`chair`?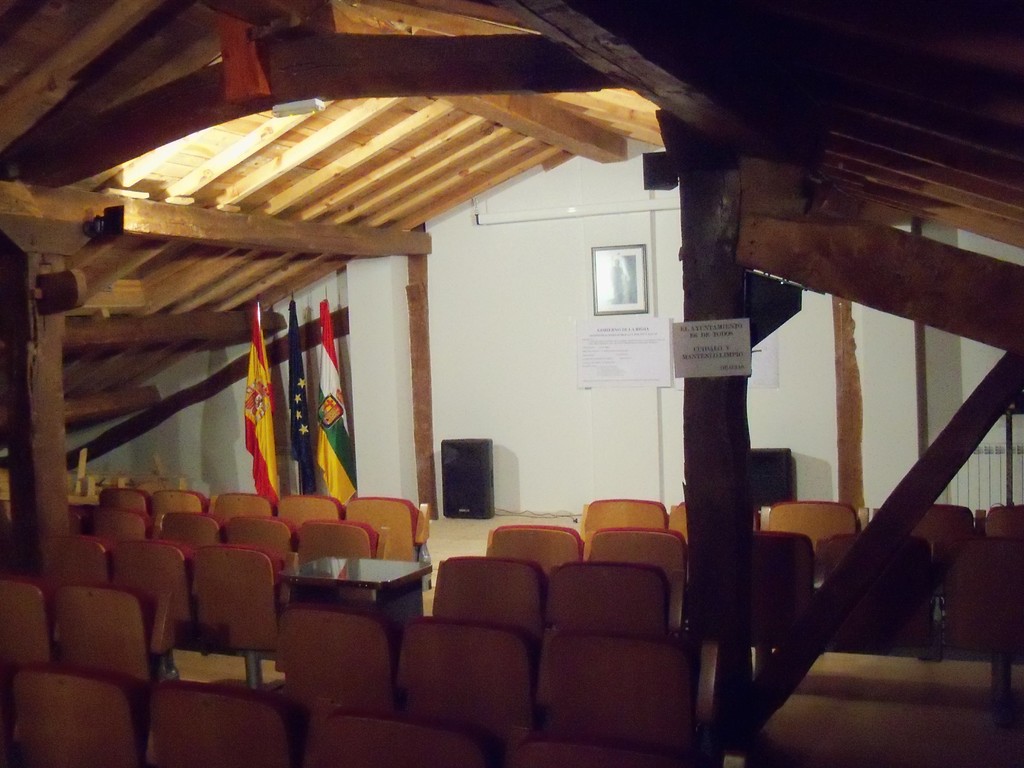
region(554, 627, 689, 767)
